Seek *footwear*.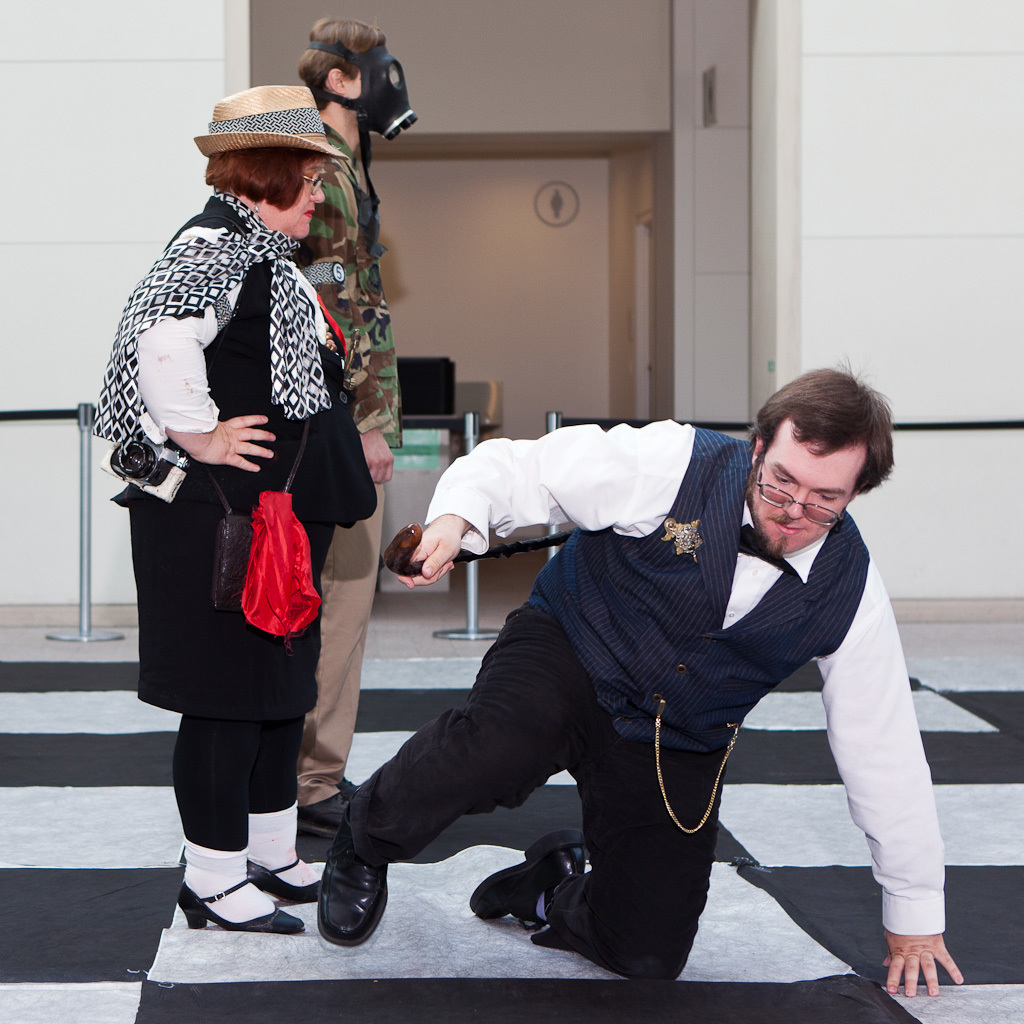
bbox(242, 854, 320, 900).
